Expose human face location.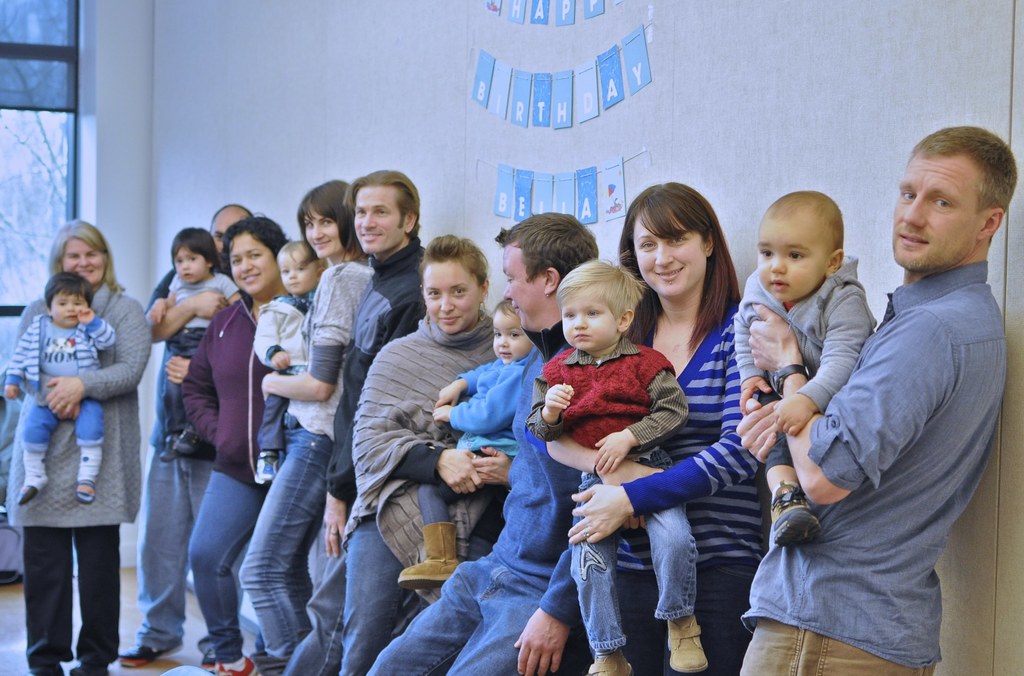
Exposed at [758,222,826,302].
